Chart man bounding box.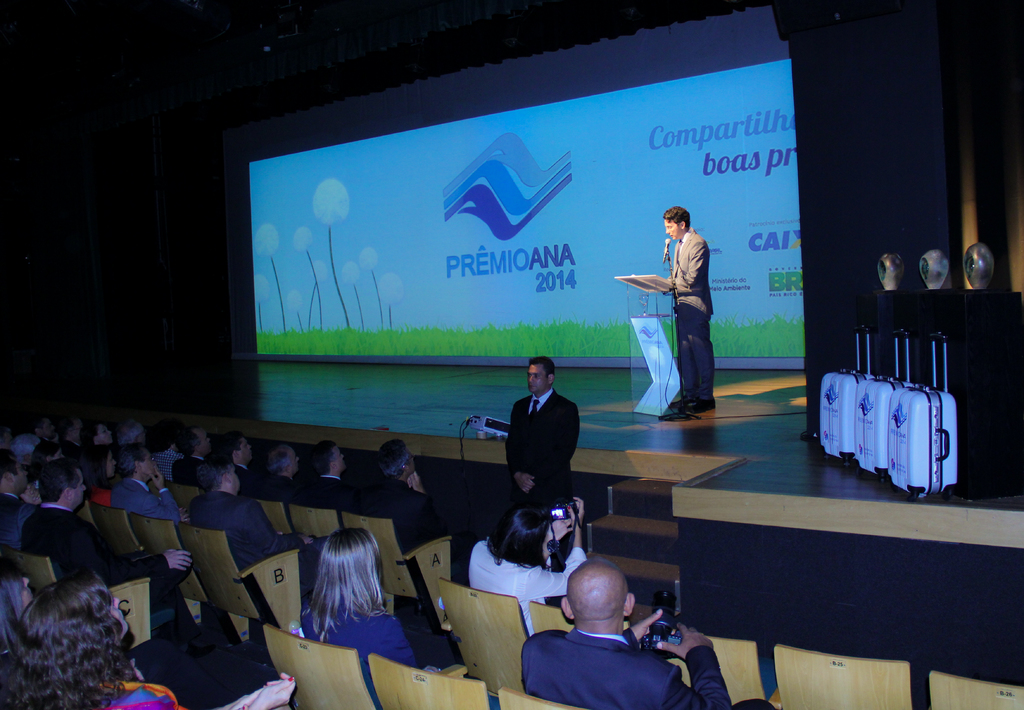
Charted: (112,415,151,451).
